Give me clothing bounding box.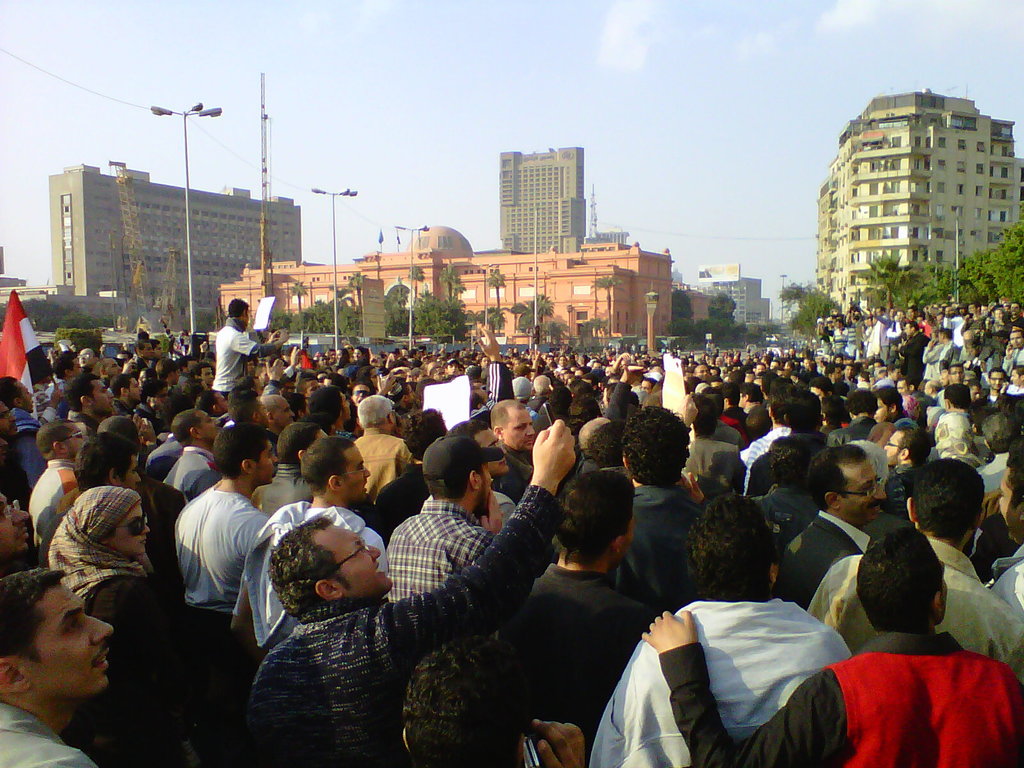
652/618/1023/767.
